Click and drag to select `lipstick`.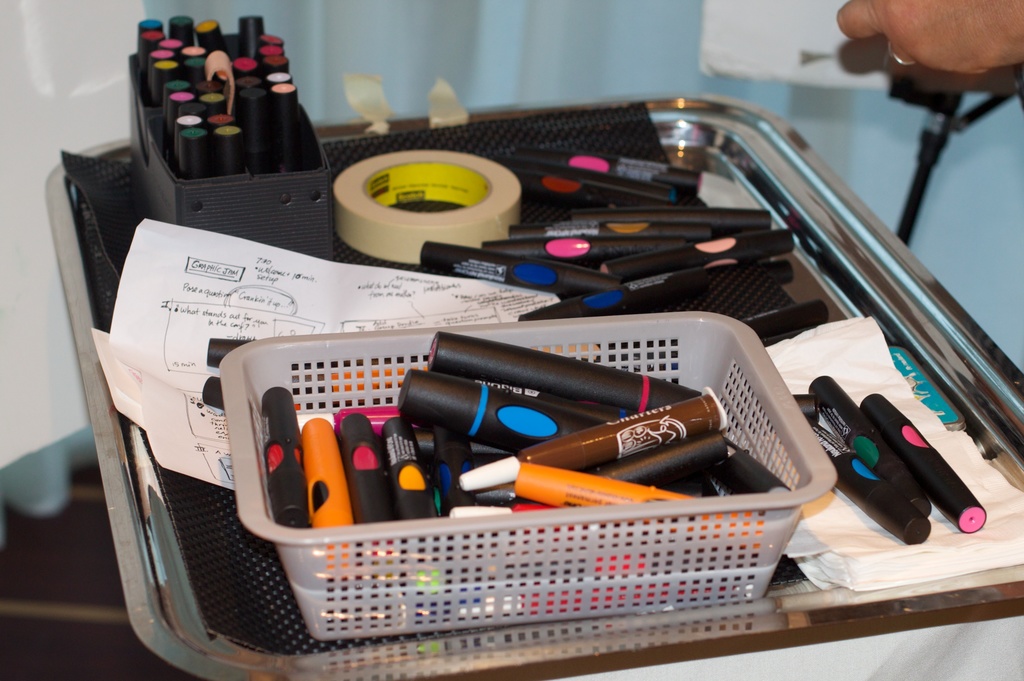
Selection: (left=239, top=87, right=273, bottom=176).
